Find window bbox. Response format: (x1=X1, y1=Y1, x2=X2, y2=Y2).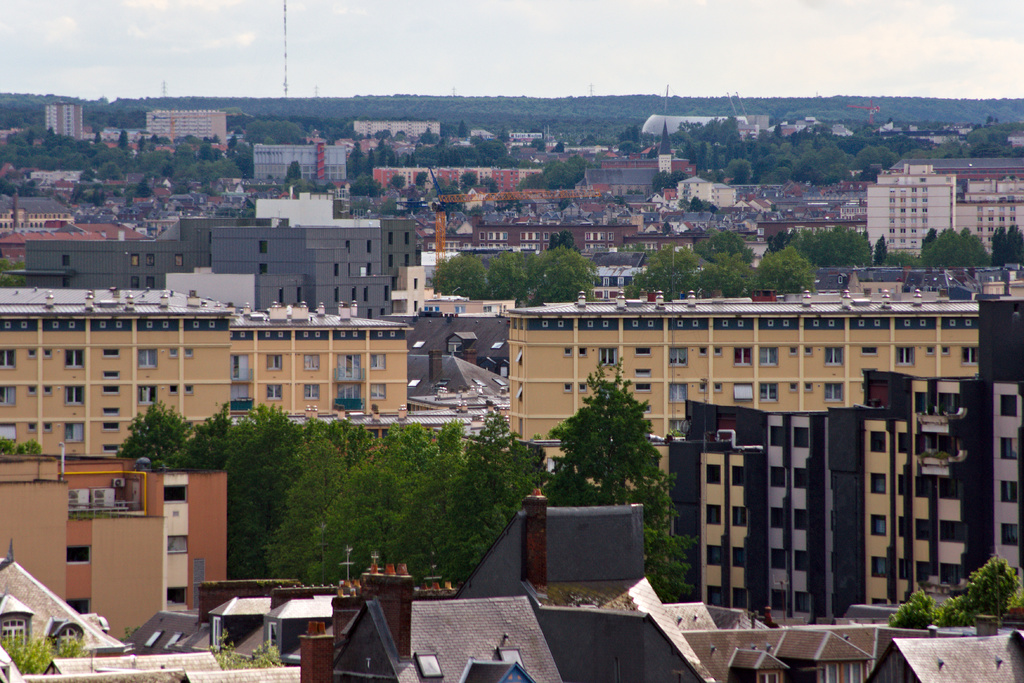
(x1=268, y1=356, x2=283, y2=372).
